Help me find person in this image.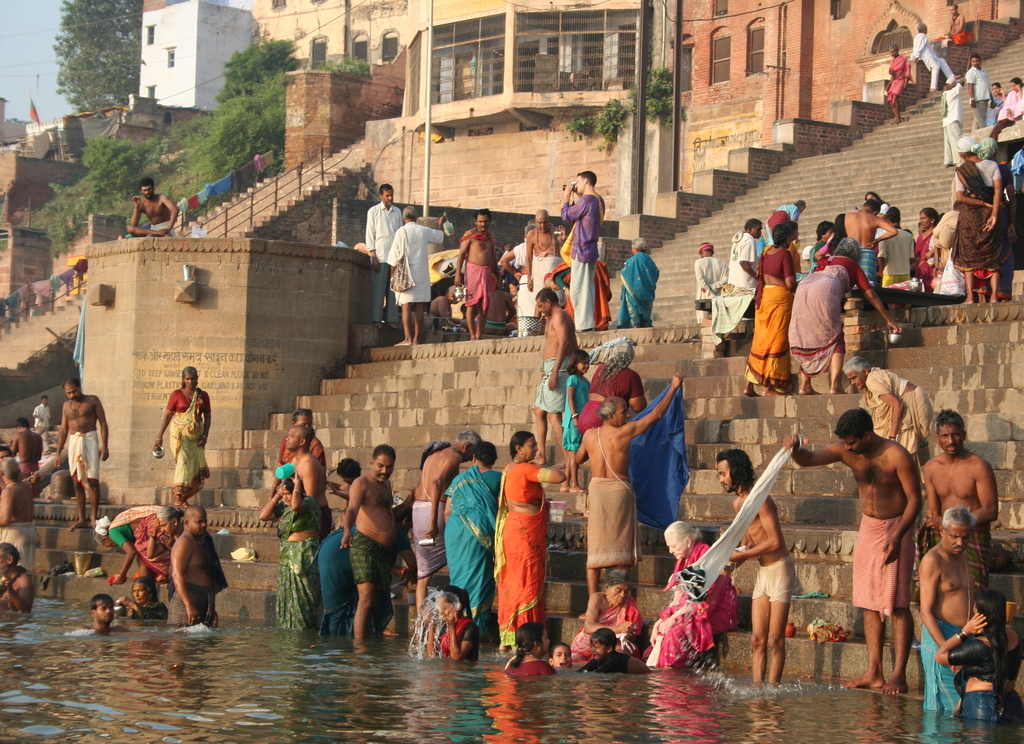
Found it: region(574, 339, 646, 435).
